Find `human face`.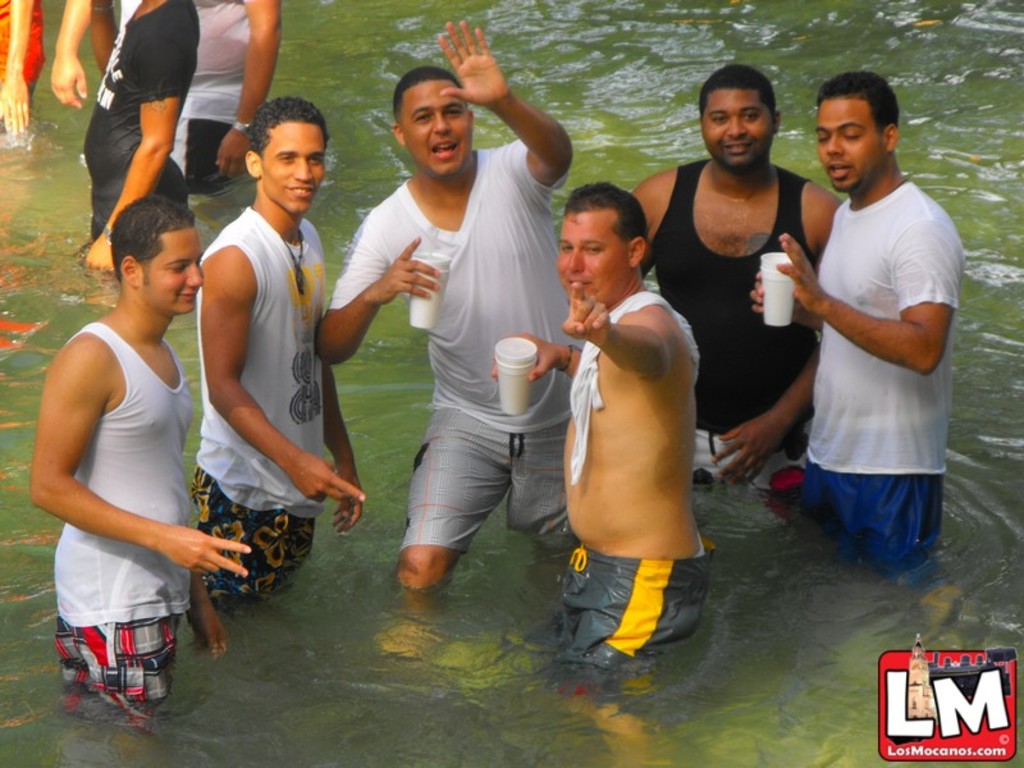
detection(265, 122, 323, 209).
